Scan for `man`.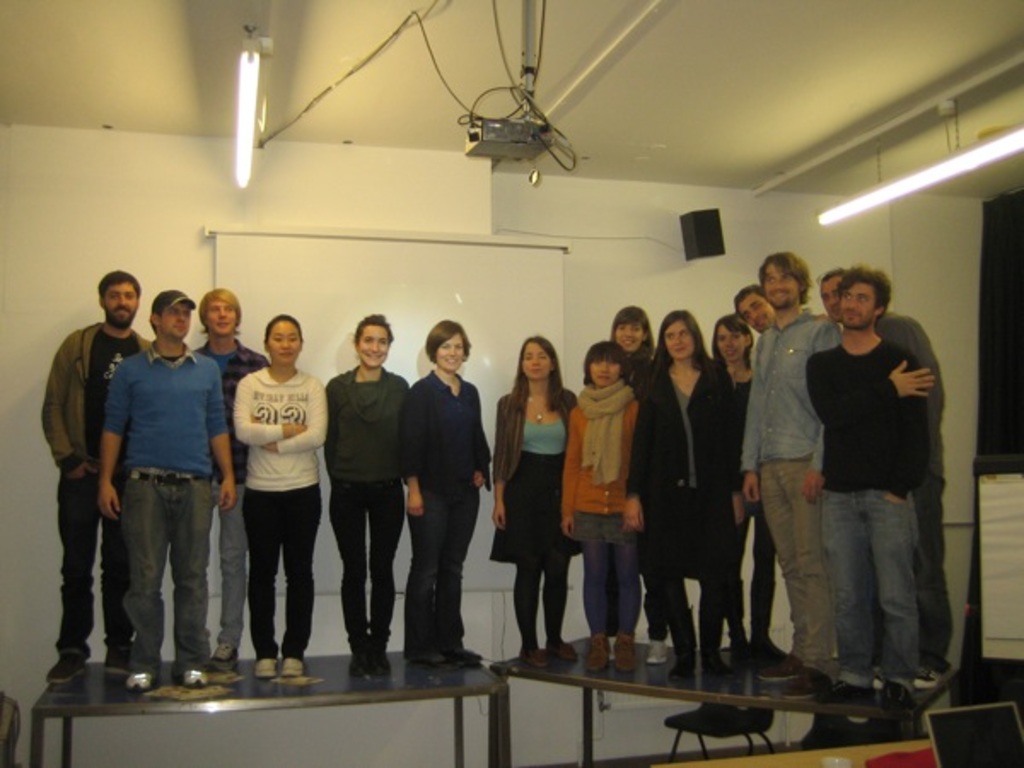
Scan result: (left=189, top=285, right=271, bottom=669).
